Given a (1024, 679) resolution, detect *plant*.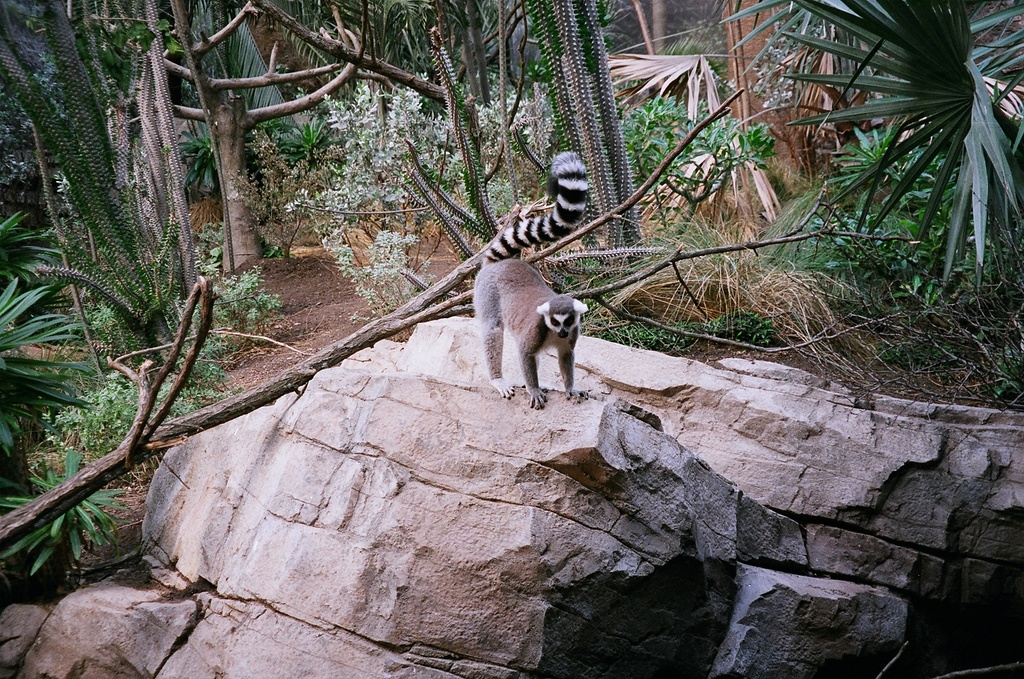
<box>0,207,137,591</box>.
